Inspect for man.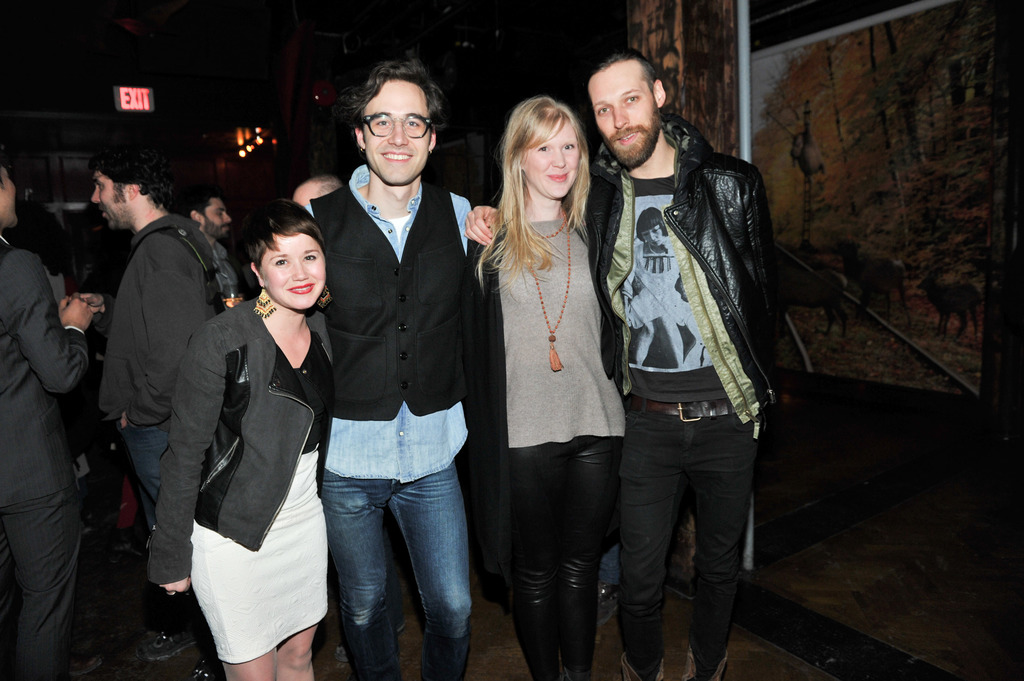
Inspection: BBox(80, 205, 129, 295).
